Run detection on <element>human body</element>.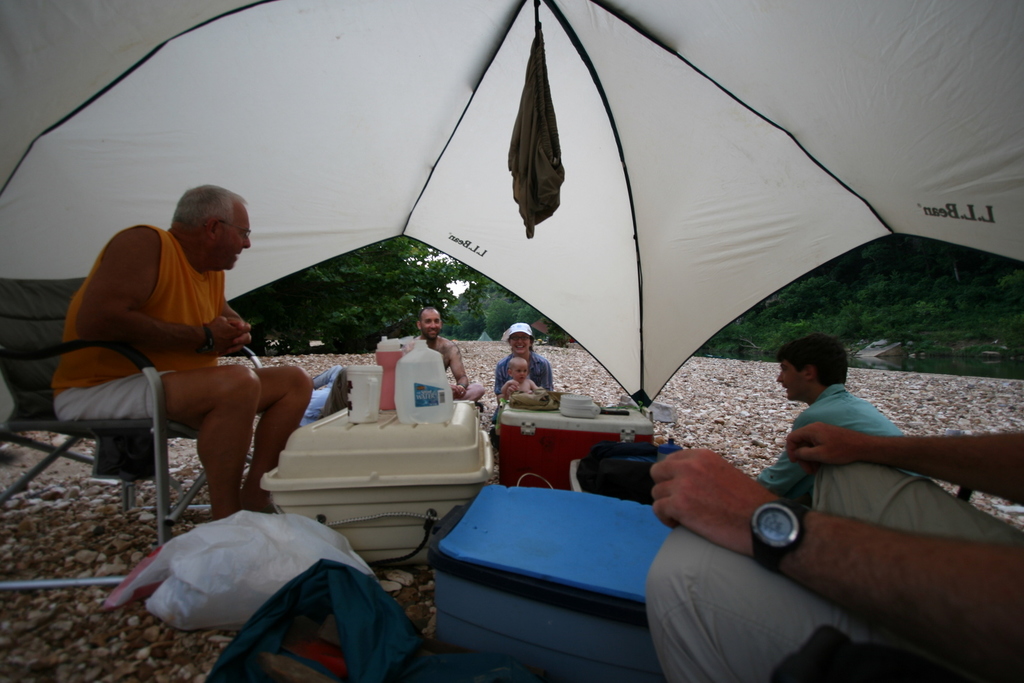
Result: (495, 352, 557, 403).
